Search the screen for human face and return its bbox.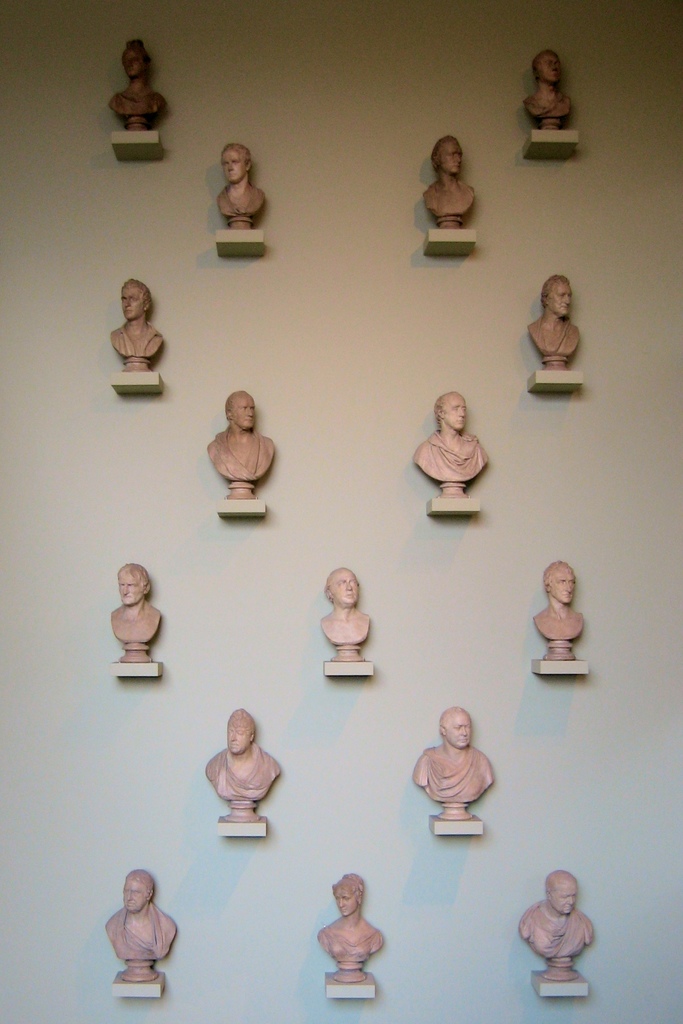
Found: x1=447 y1=717 x2=475 y2=750.
